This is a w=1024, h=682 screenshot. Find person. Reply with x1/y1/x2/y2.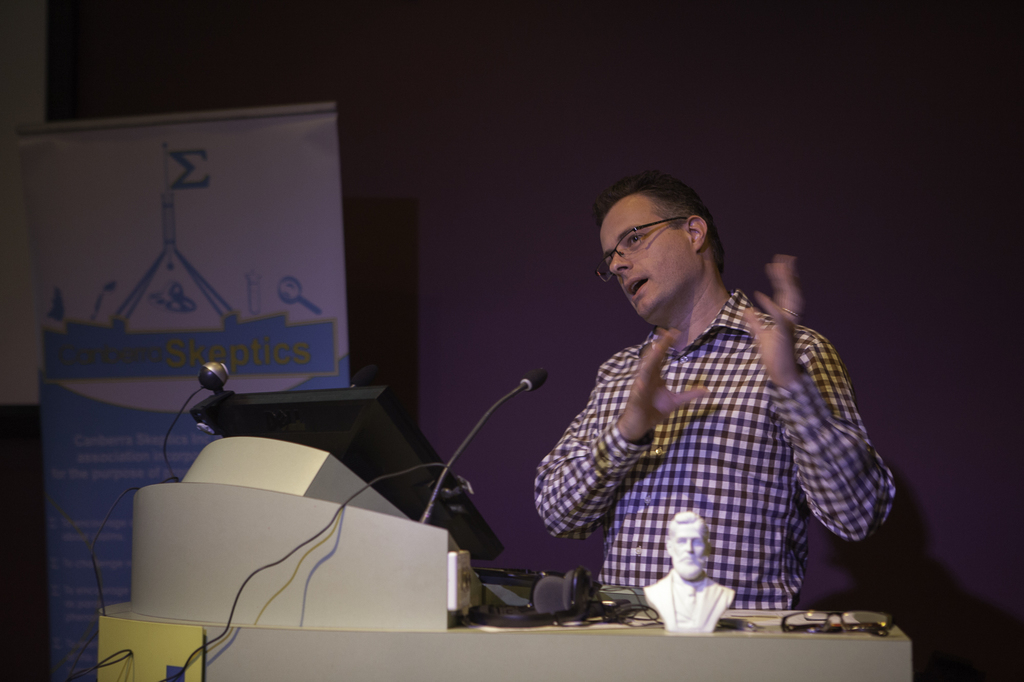
640/511/735/634.
